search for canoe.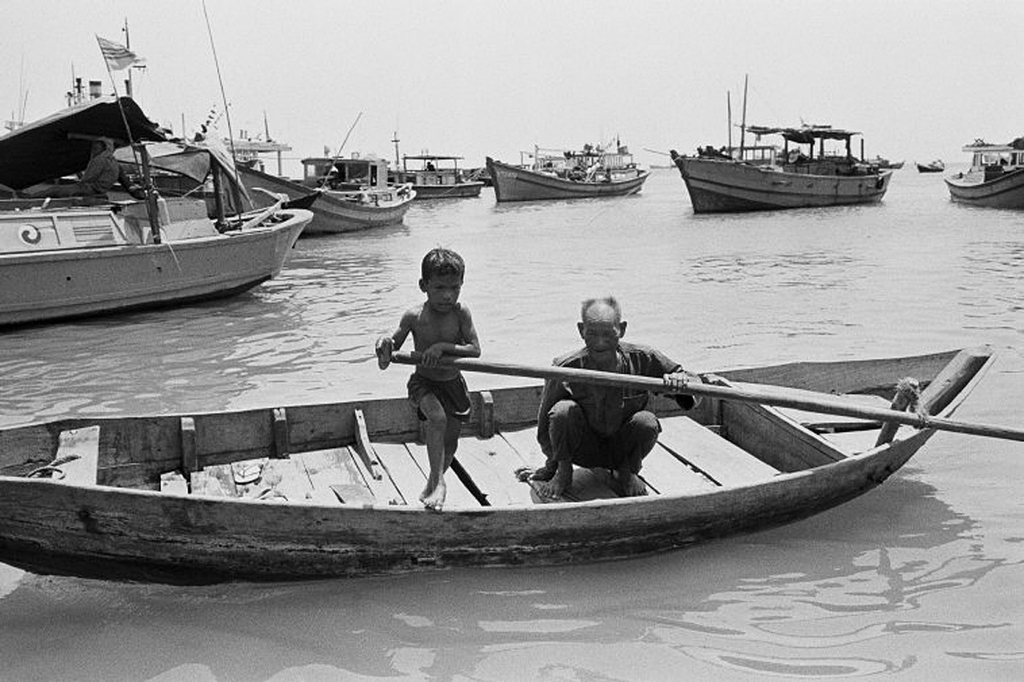
Found at bbox(669, 74, 892, 217).
